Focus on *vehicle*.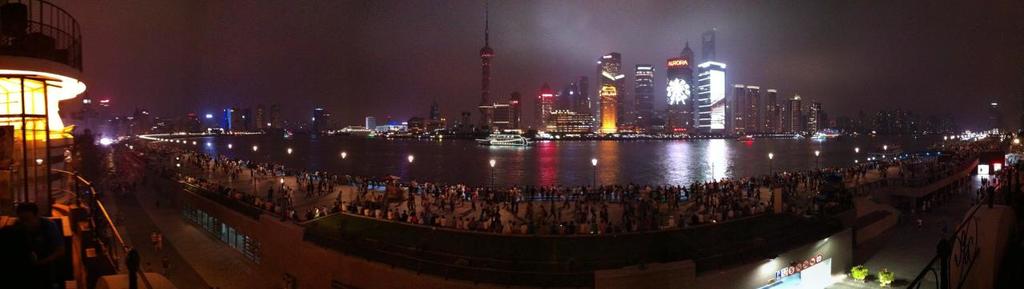
Focused at box=[476, 130, 532, 150].
